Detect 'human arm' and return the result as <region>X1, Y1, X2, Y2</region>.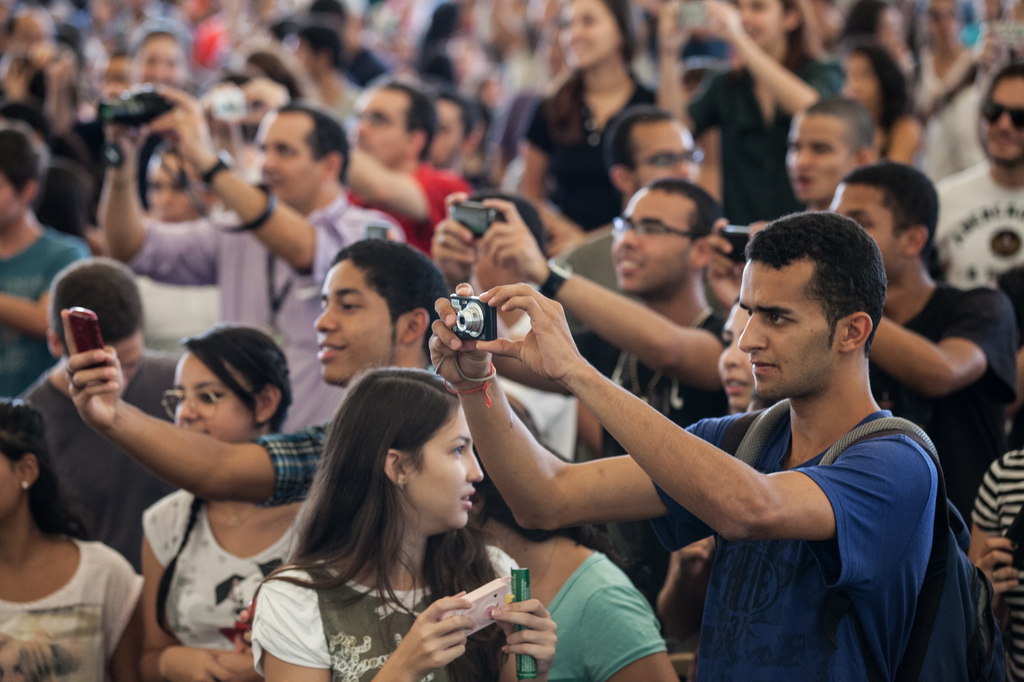
<region>578, 591, 683, 681</region>.
